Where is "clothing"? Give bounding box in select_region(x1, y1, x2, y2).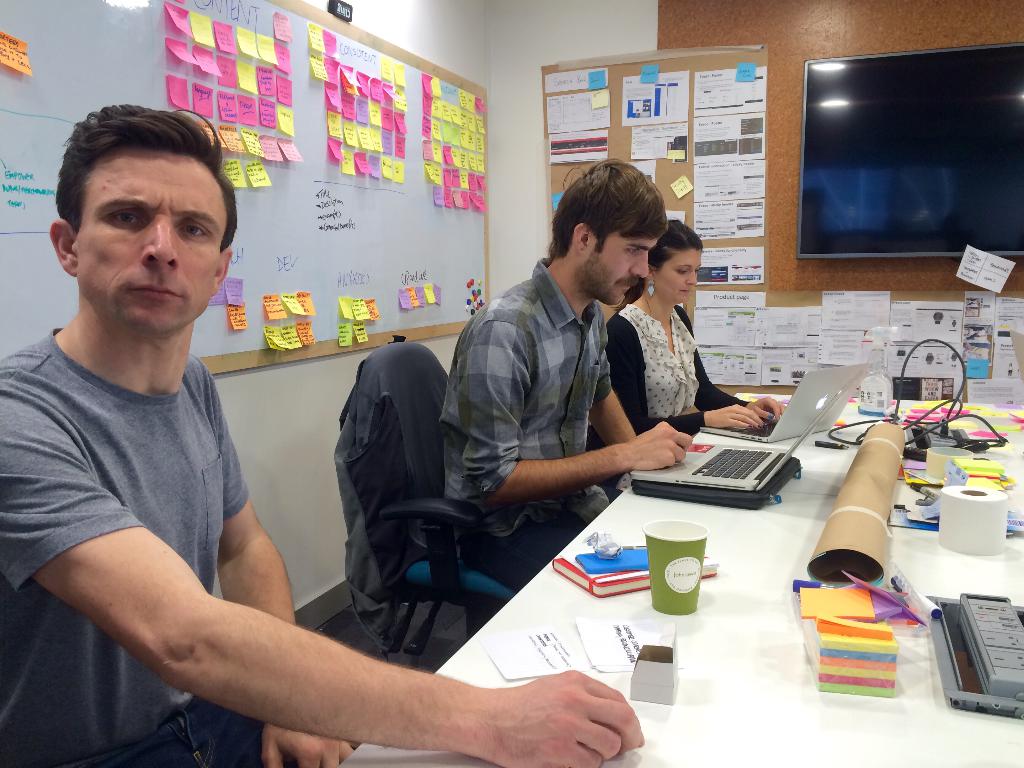
select_region(22, 271, 336, 723).
